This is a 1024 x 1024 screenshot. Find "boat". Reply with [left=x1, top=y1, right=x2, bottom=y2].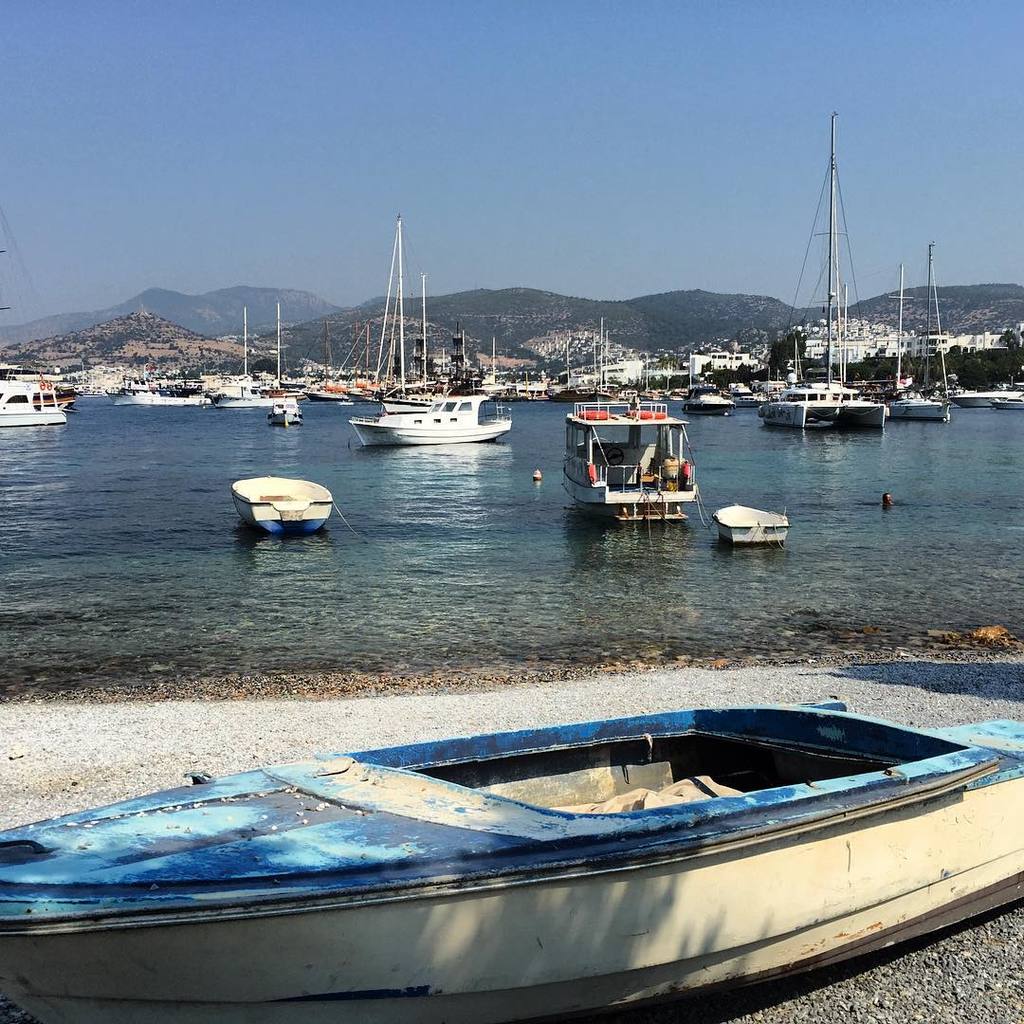
[left=331, top=317, right=394, bottom=400].
